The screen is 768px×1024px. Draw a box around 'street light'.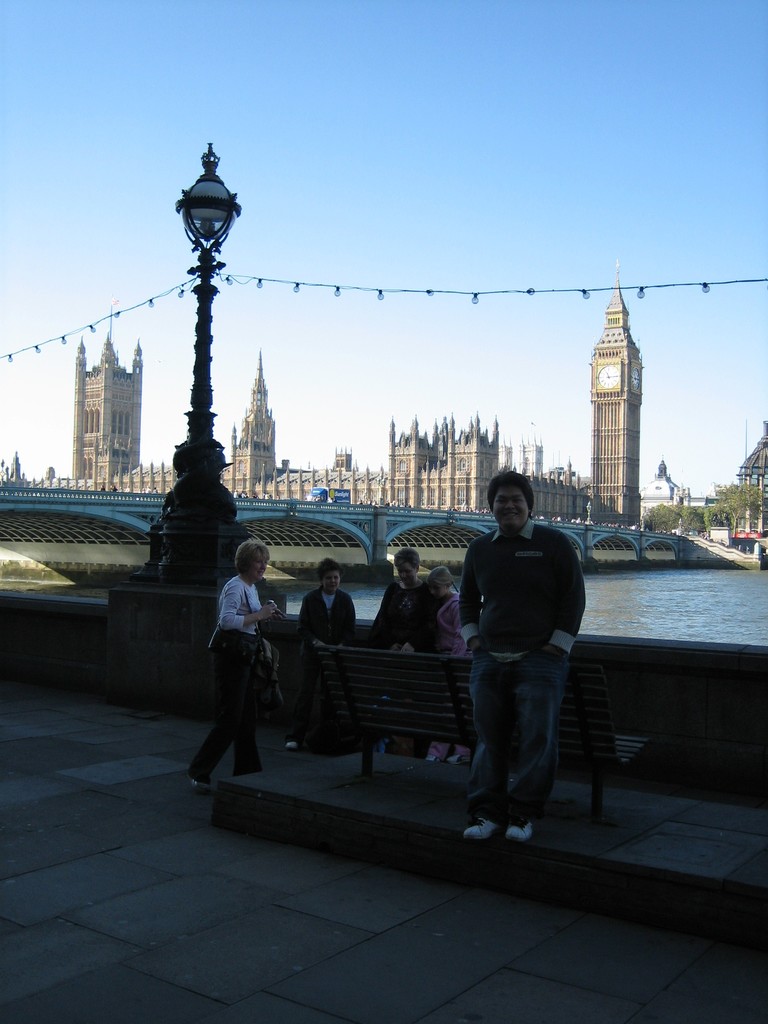
l=676, t=517, r=688, b=536.
